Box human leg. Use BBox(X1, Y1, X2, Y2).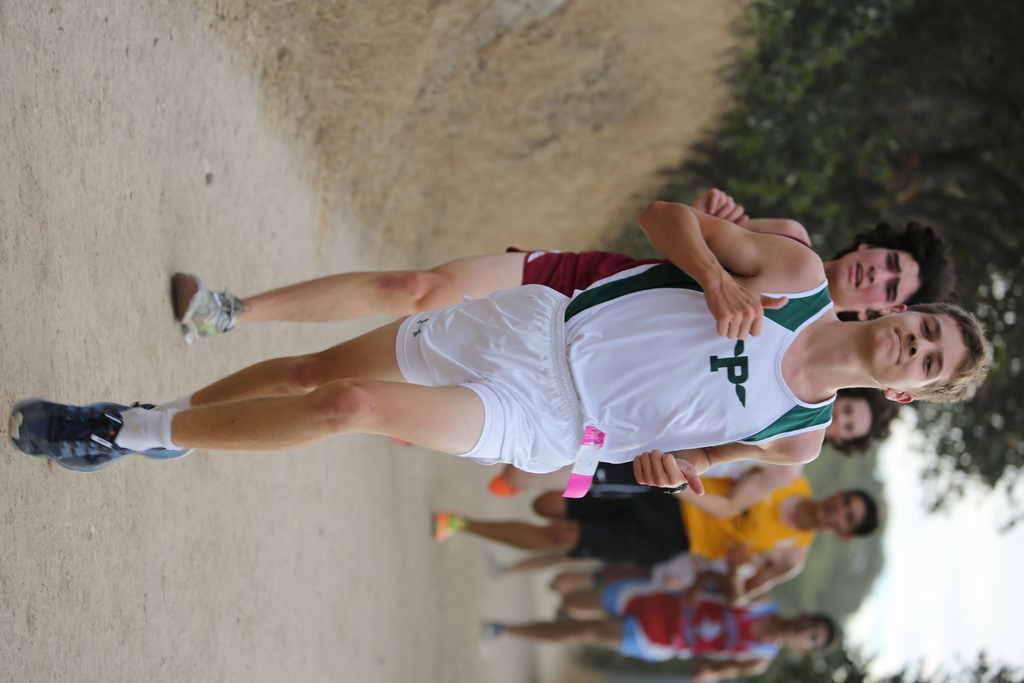
BBox(49, 292, 532, 477).
